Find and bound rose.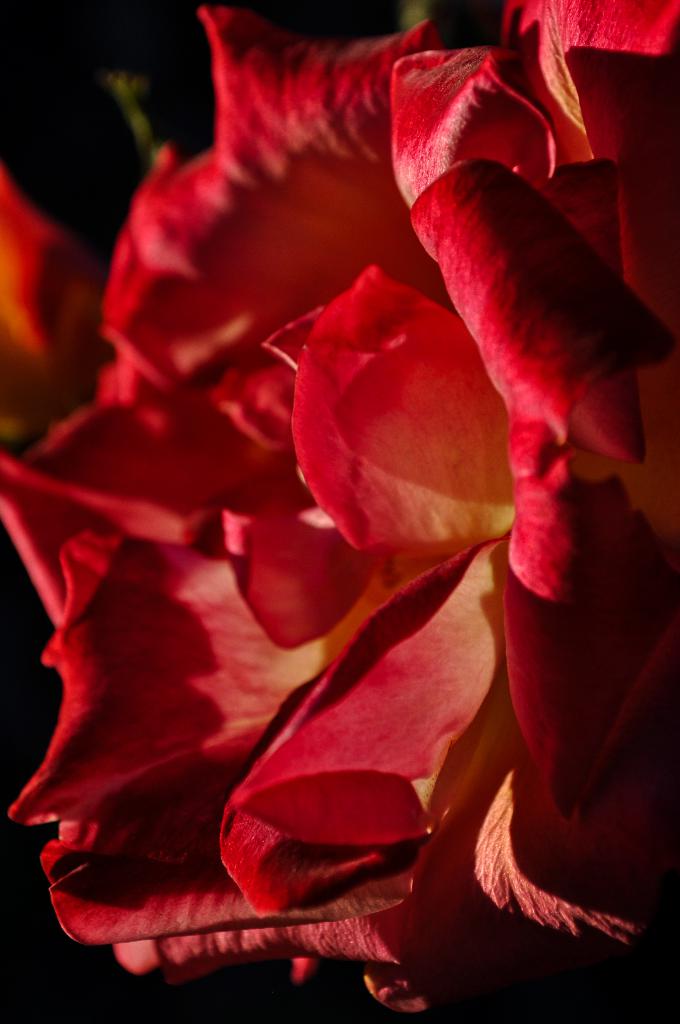
Bound: rect(0, 0, 679, 1016).
